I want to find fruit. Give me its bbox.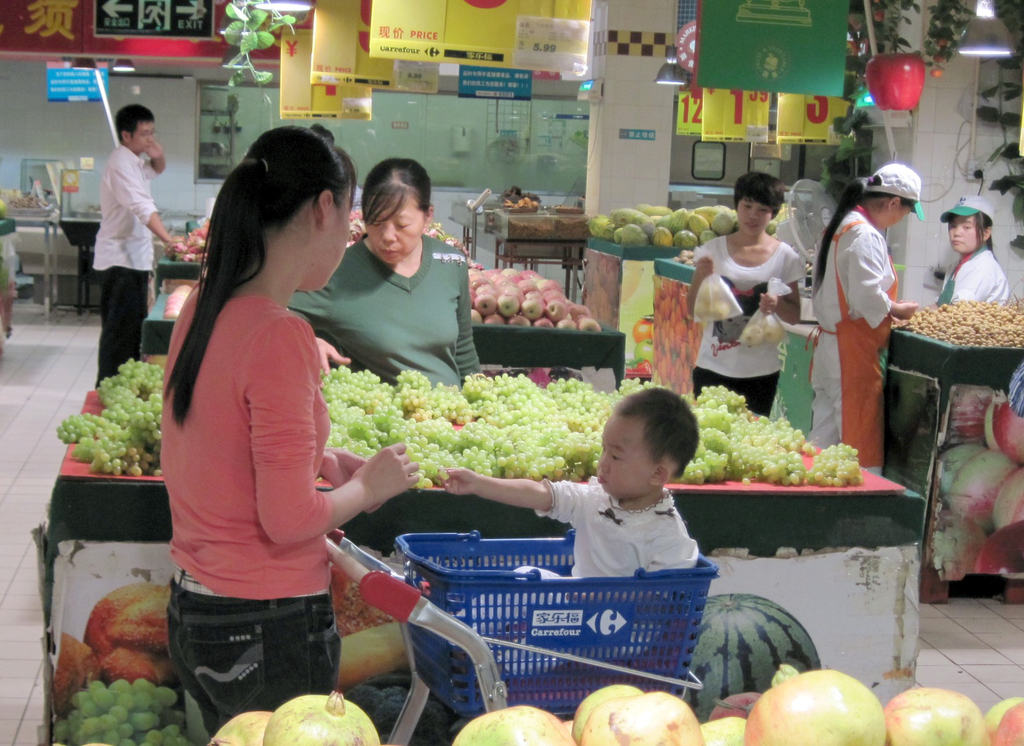
box=[44, 631, 98, 713].
